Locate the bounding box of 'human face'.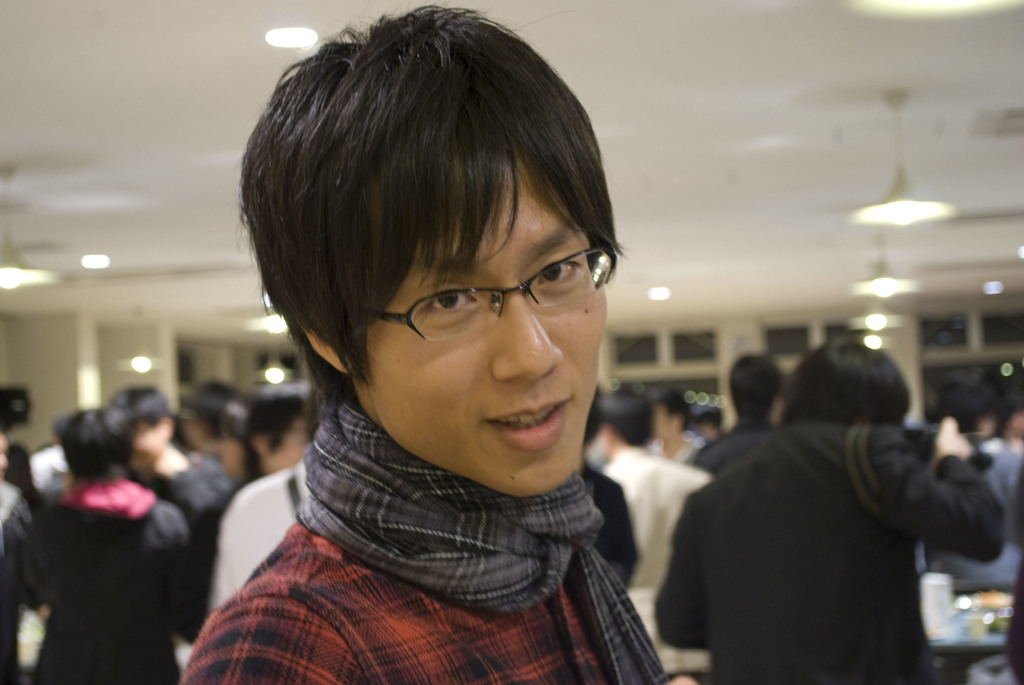
Bounding box: <bbox>979, 414, 995, 438</bbox>.
